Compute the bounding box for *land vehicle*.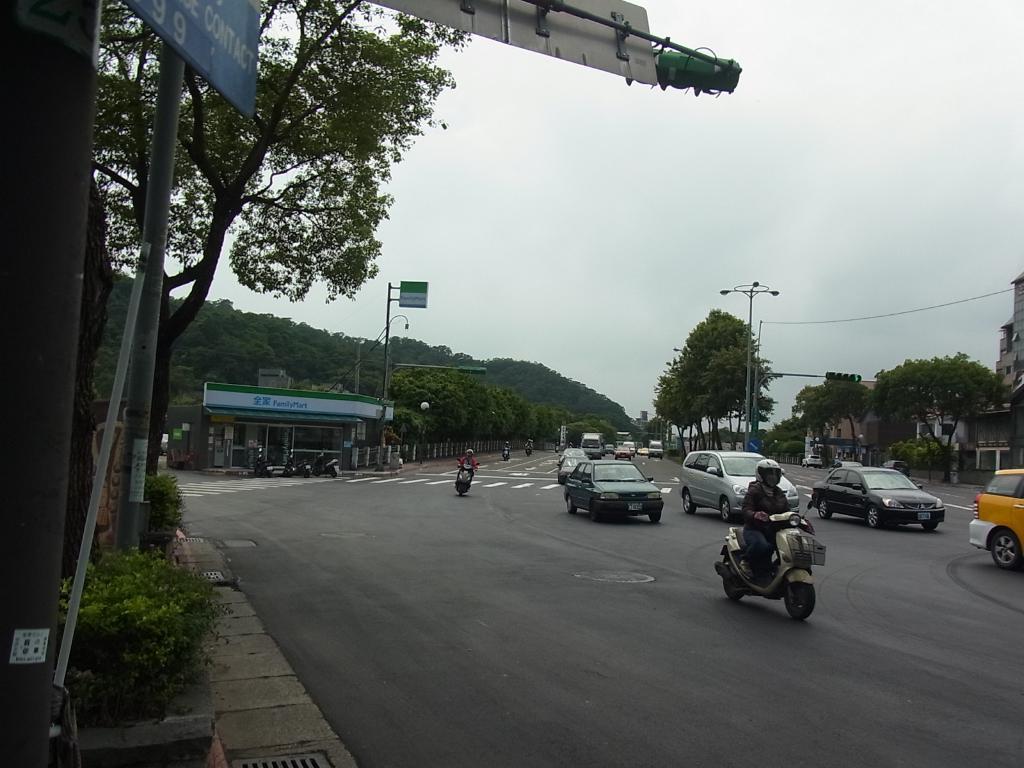
box(968, 468, 1023, 573).
